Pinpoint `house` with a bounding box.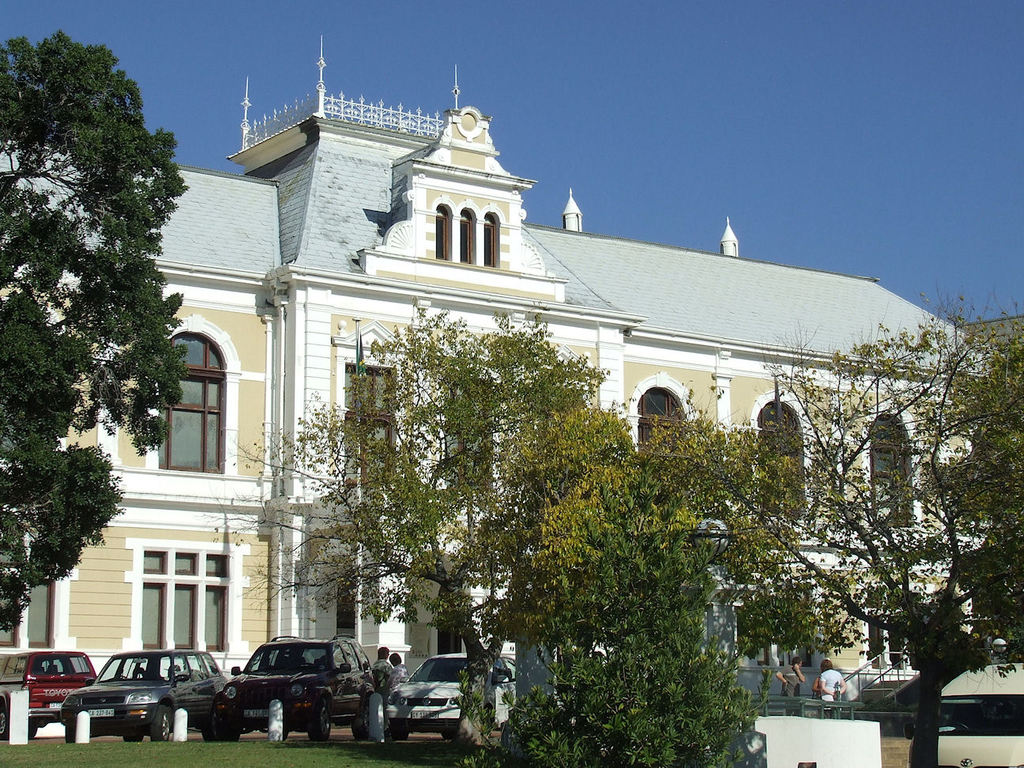
left=0, top=35, right=1018, bottom=721.
